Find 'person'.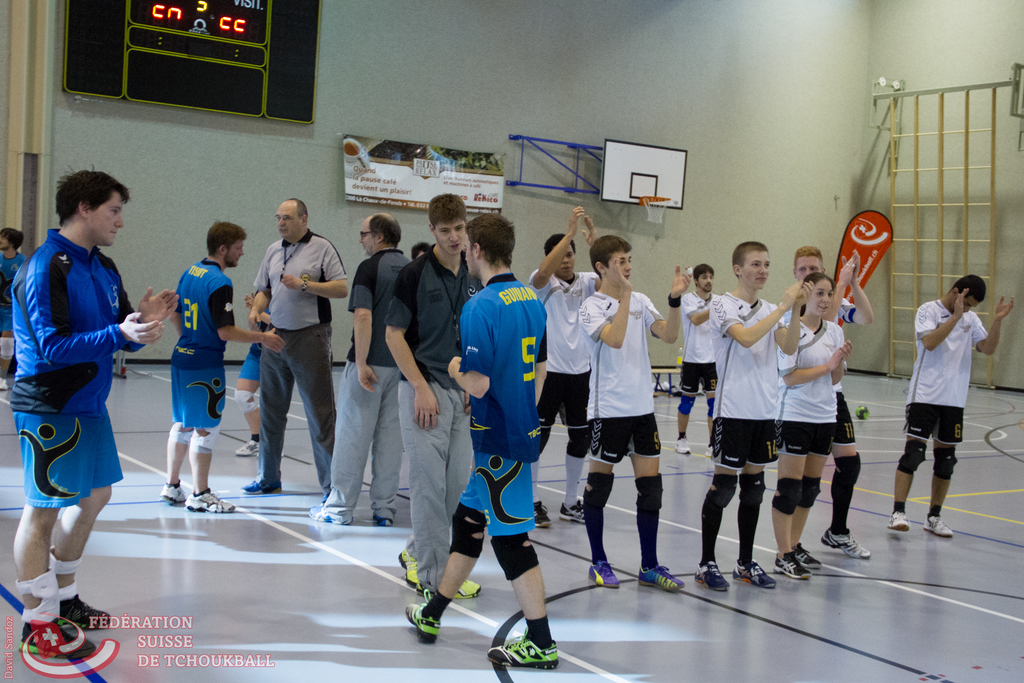
region(581, 239, 692, 589).
